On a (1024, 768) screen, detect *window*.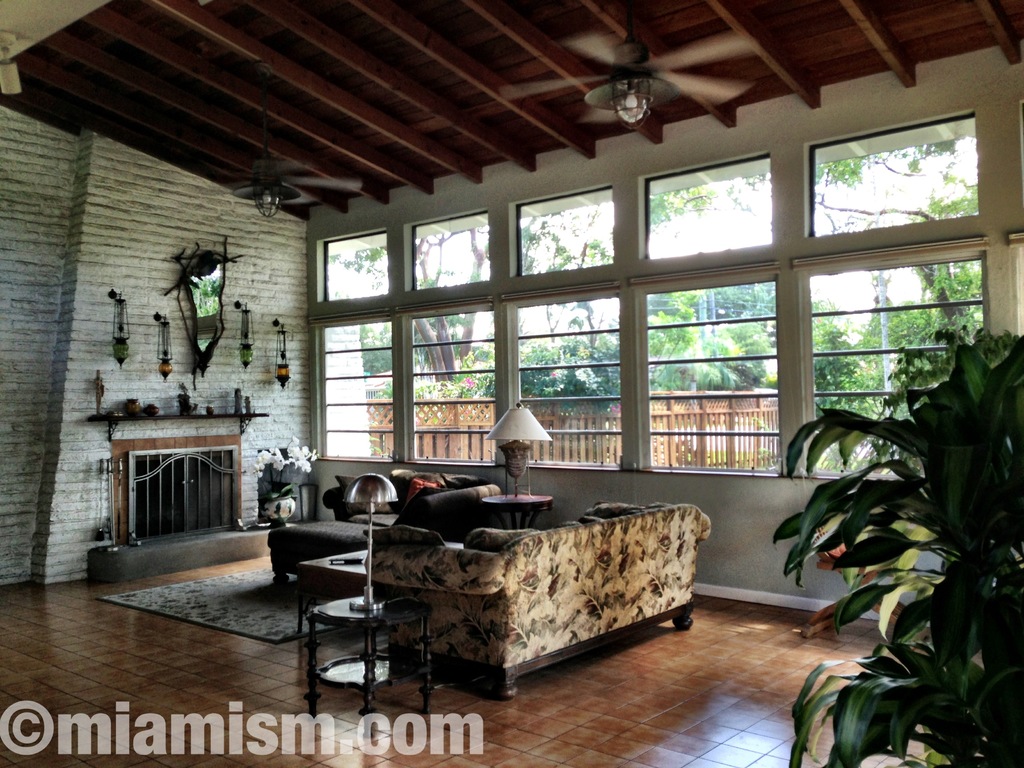
{"x1": 639, "y1": 273, "x2": 777, "y2": 478}.
